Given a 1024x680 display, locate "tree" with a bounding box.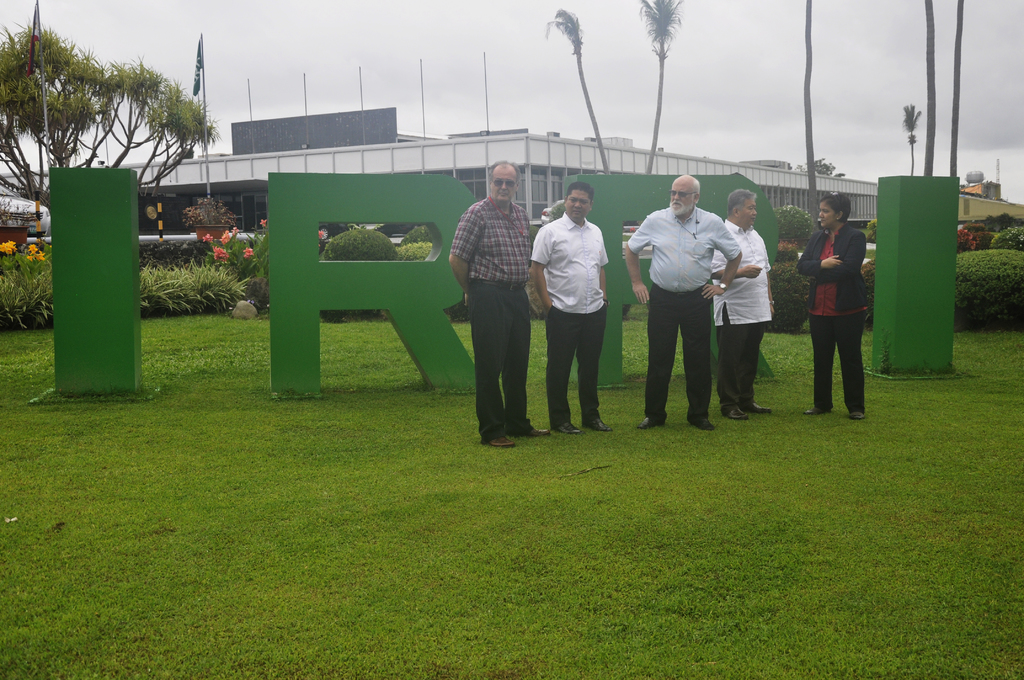
Located: [x1=630, y1=0, x2=687, y2=177].
